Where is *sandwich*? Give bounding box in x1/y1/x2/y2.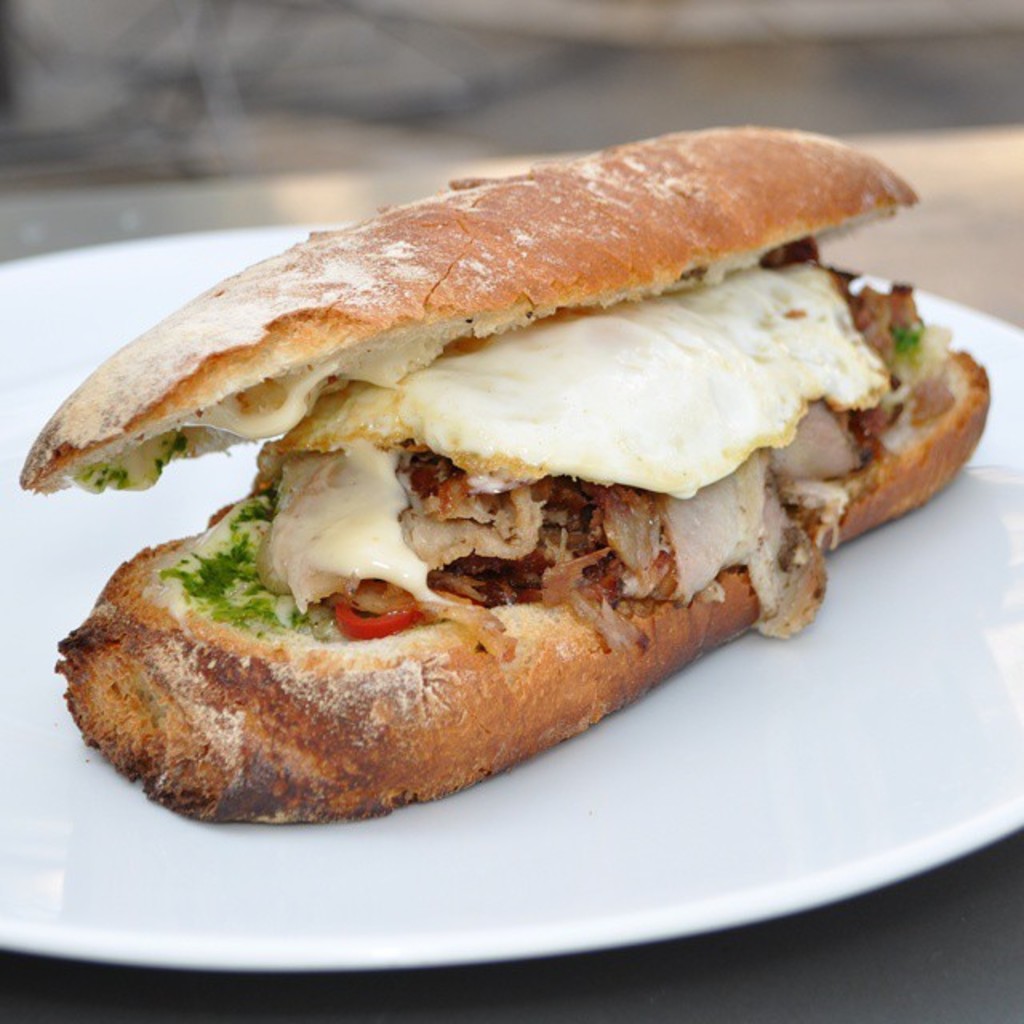
18/123/990/830.
